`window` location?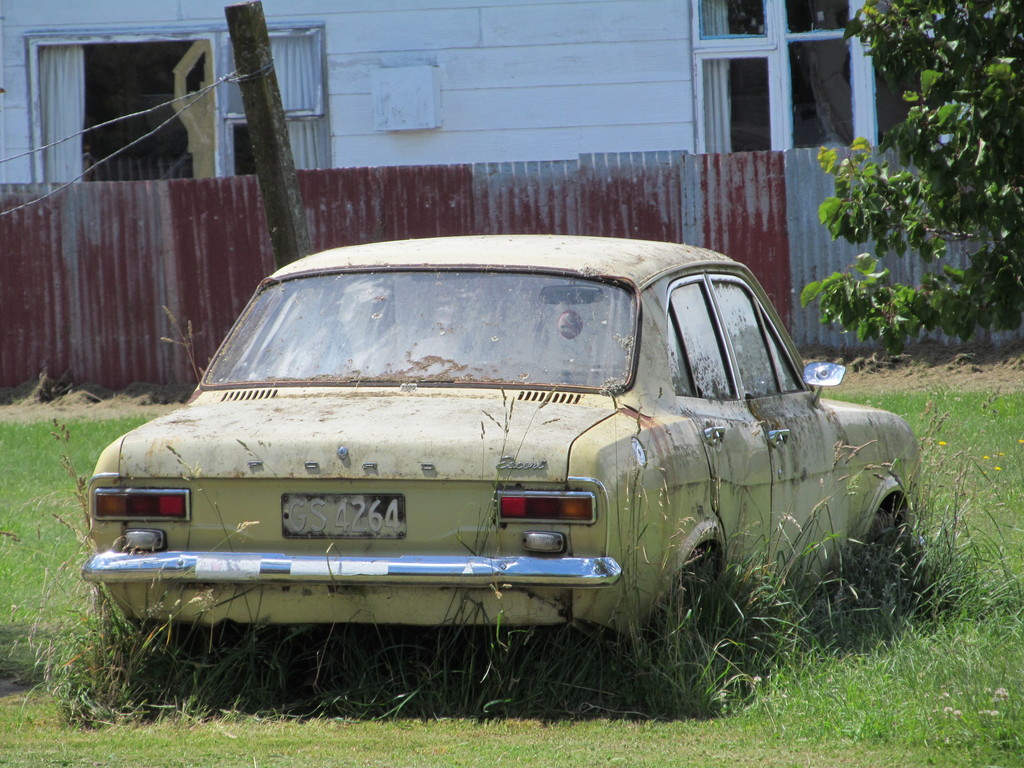
<box>238,289,321,372</box>
